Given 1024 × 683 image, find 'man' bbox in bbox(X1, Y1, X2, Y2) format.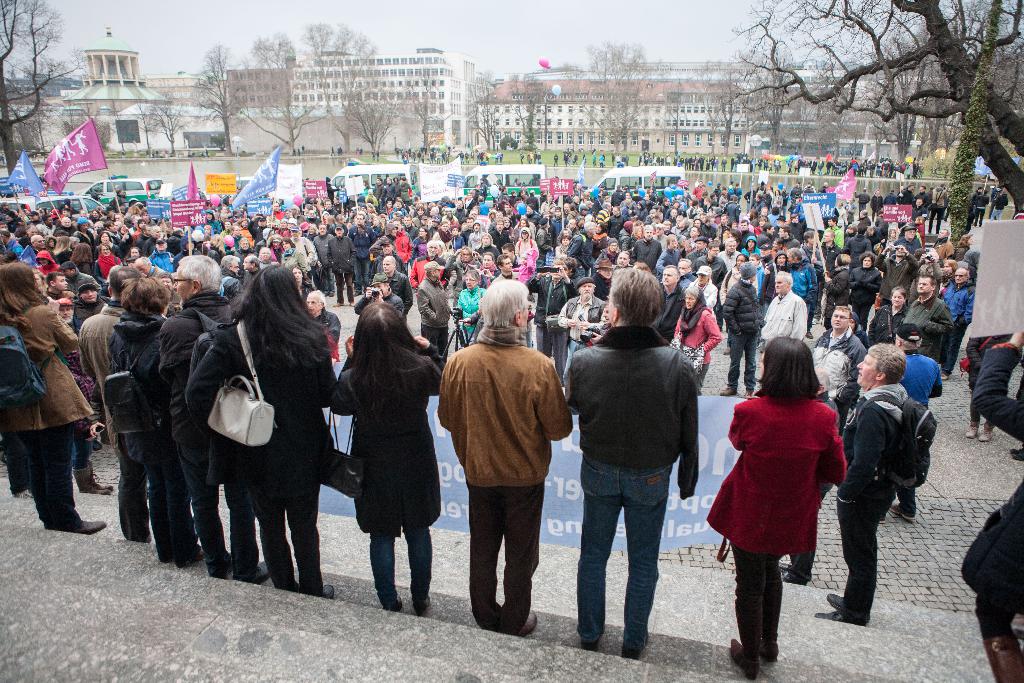
bbox(76, 216, 93, 247).
